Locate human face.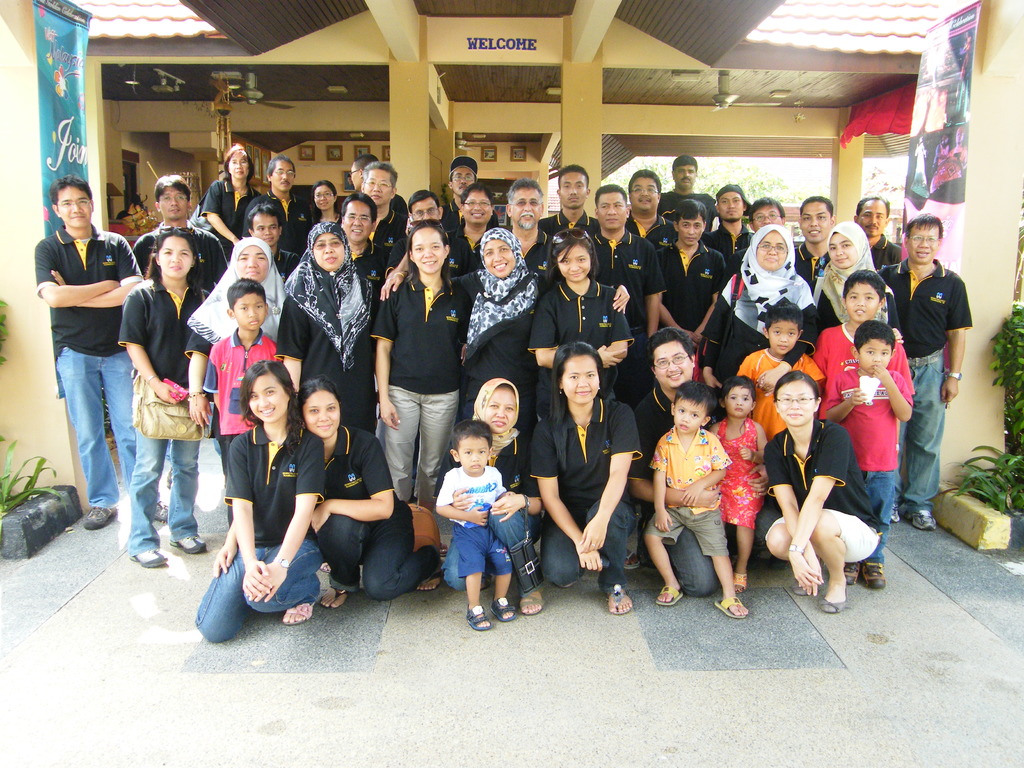
Bounding box: crop(860, 343, 893, 373).
